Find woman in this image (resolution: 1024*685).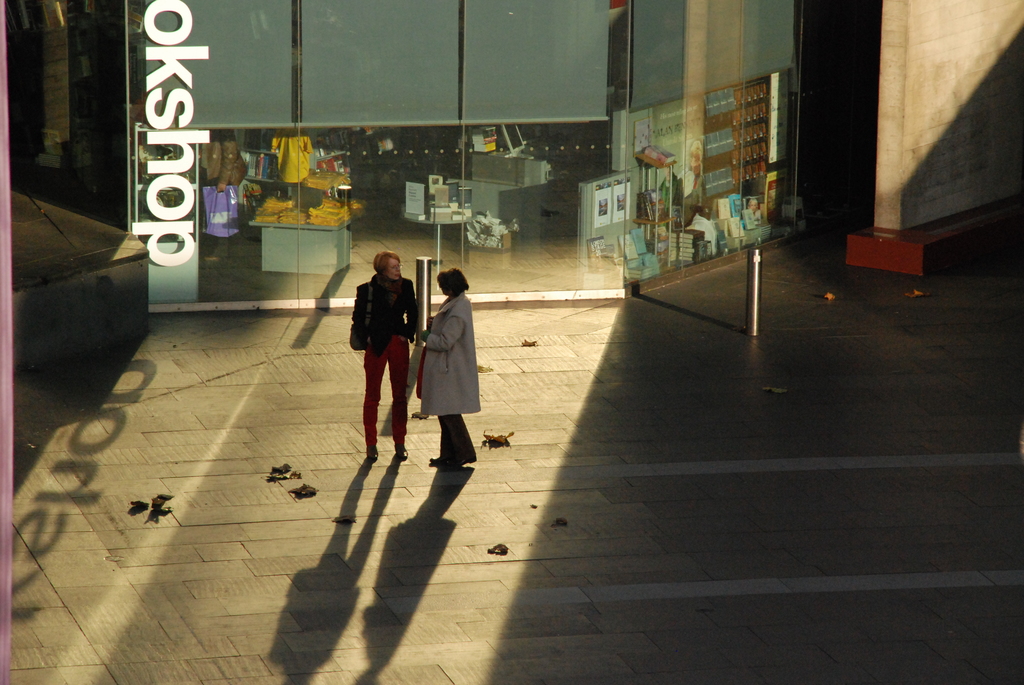
(x1=684, y1=140, x2=705, y2=198).
